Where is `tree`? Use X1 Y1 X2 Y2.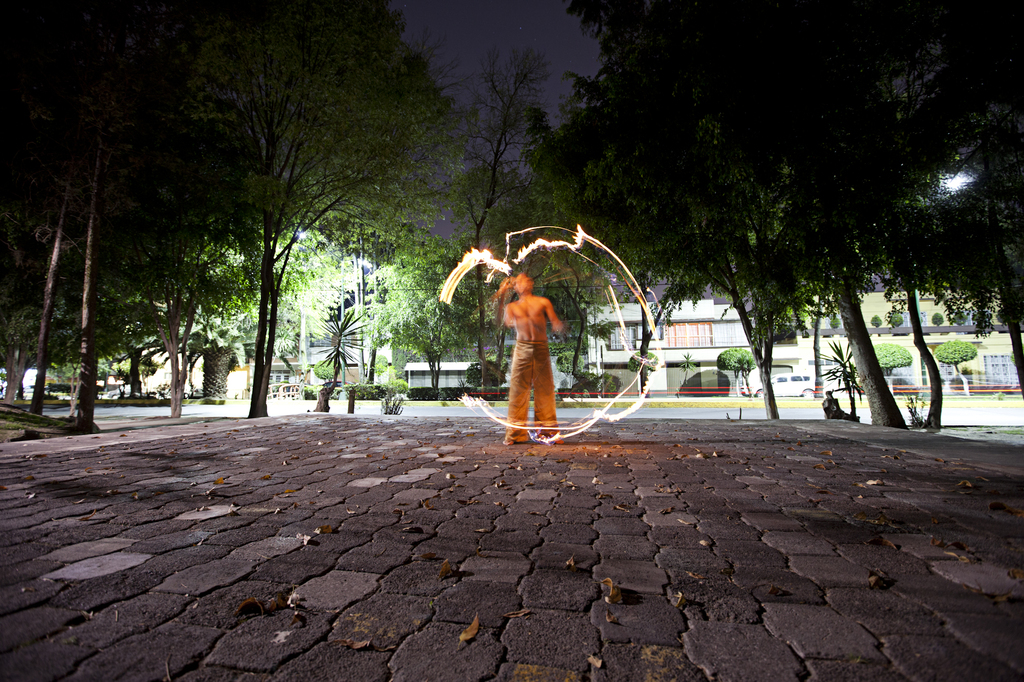
408 40 590 394.
